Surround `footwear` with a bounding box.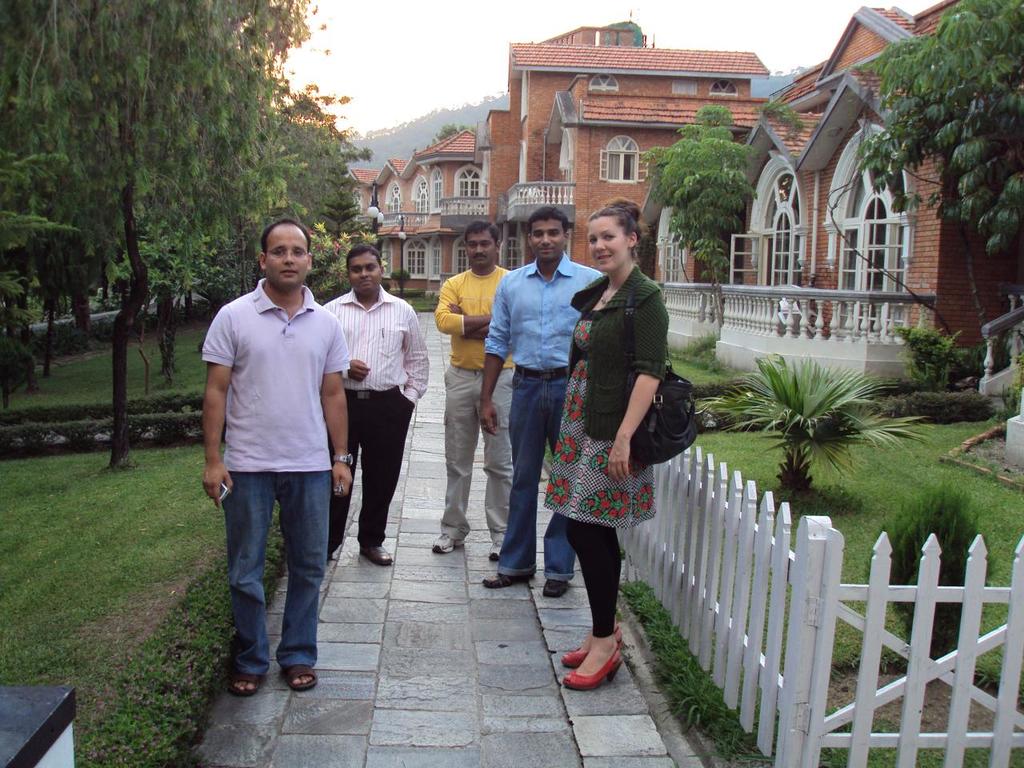
540,570,578,602.
